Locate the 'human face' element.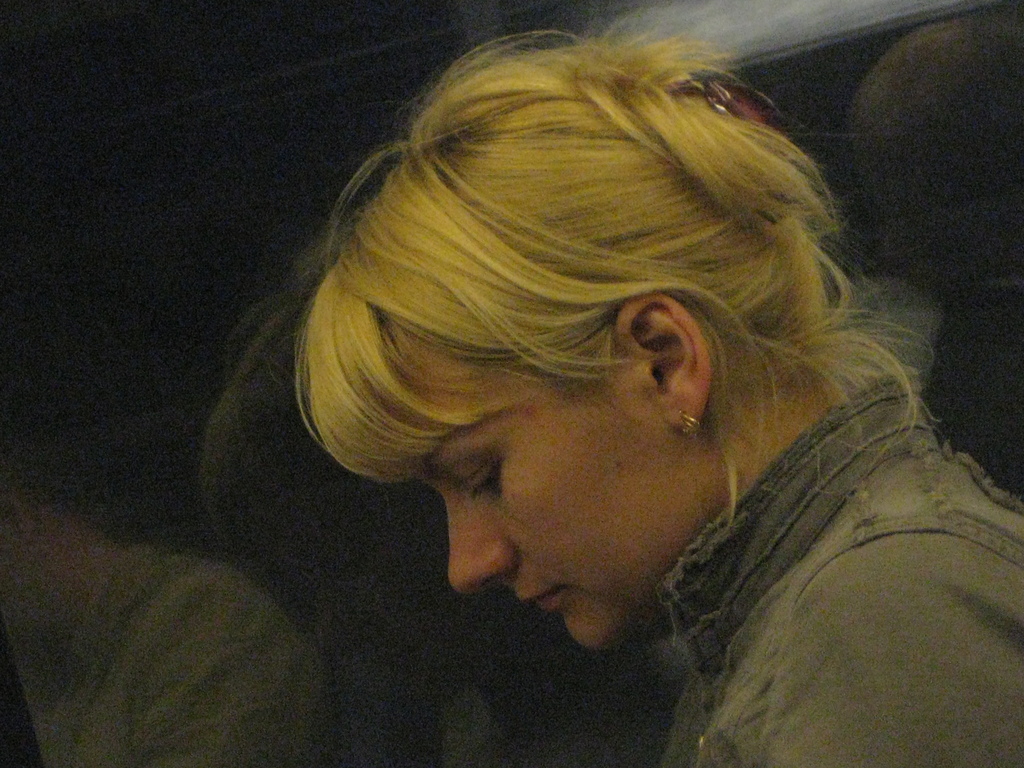
Element bbox: bbox(372, 312, 721, 658).
